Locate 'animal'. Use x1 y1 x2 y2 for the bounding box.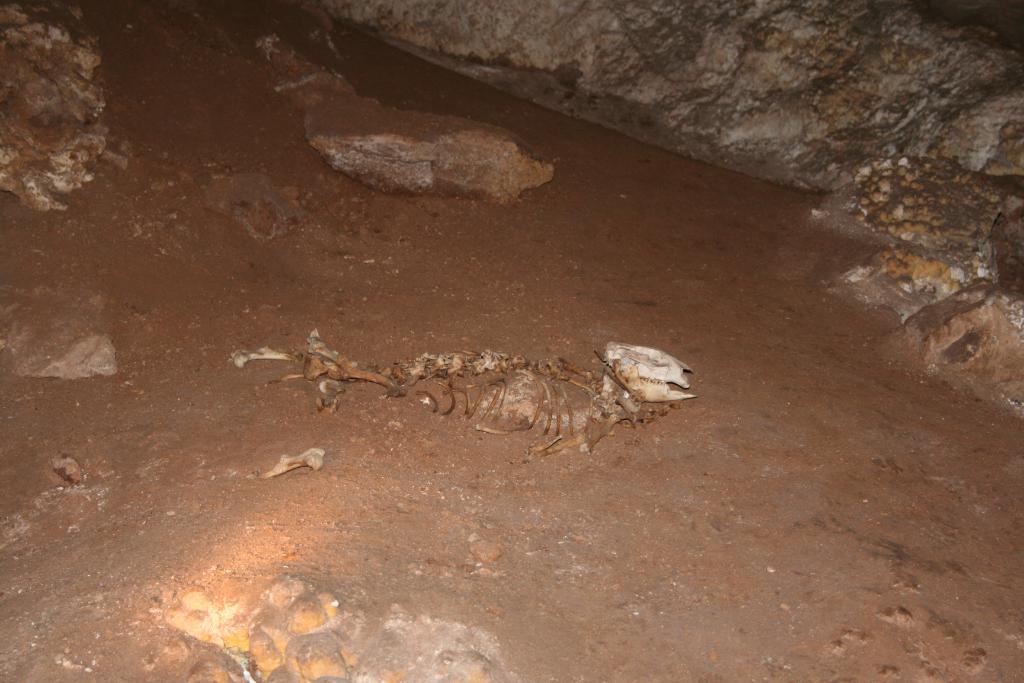
229 327 699 488.
